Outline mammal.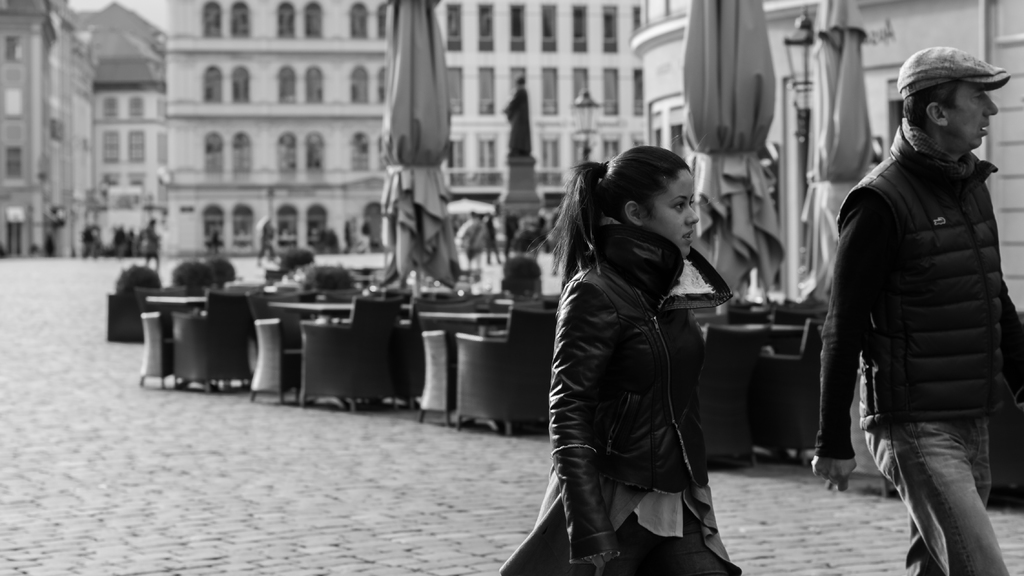
Outline: [left=821, top=51, right=1023, bottom=575].
